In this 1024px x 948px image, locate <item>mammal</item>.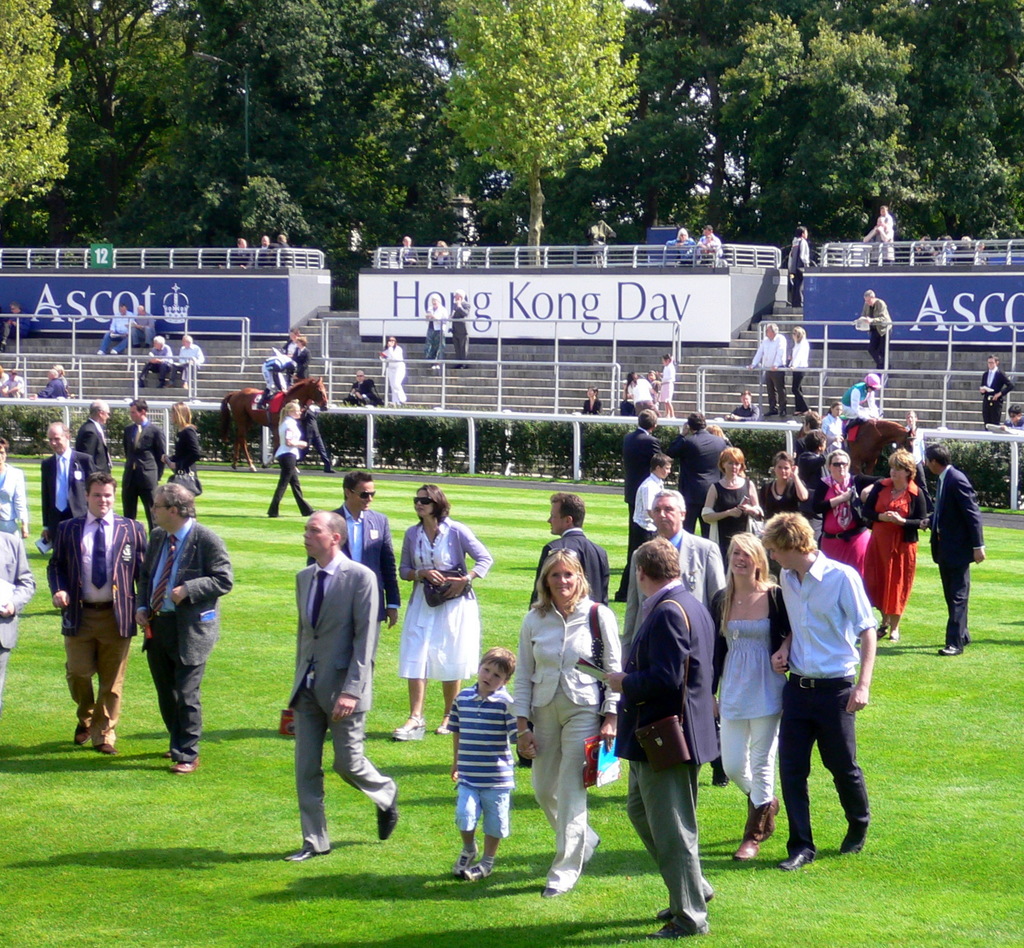
Bounding box: 38,426,93,536.
